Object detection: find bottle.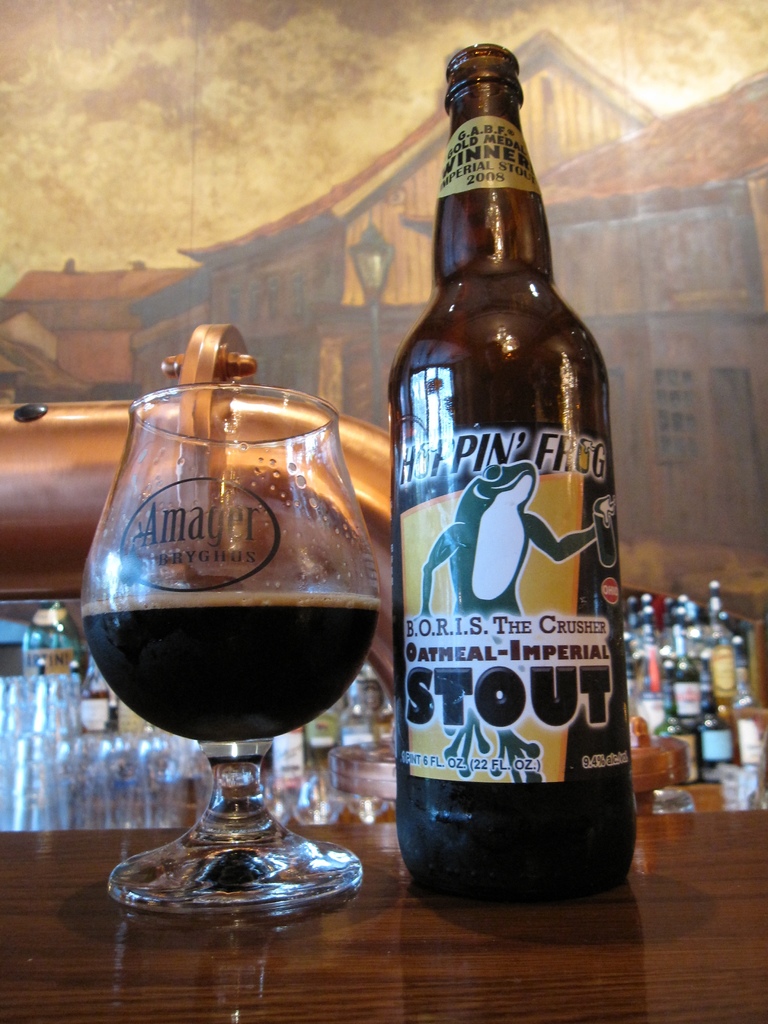
x1=384, y1=43, x2=643, y2=906.
